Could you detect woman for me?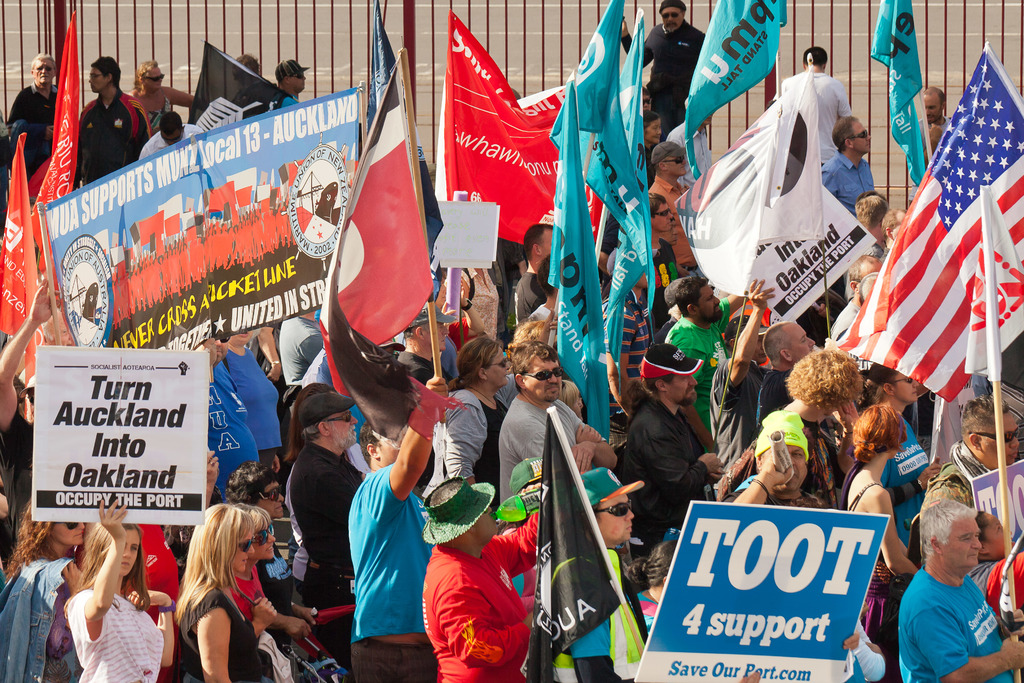
Detection result: 830/395/922/682.
